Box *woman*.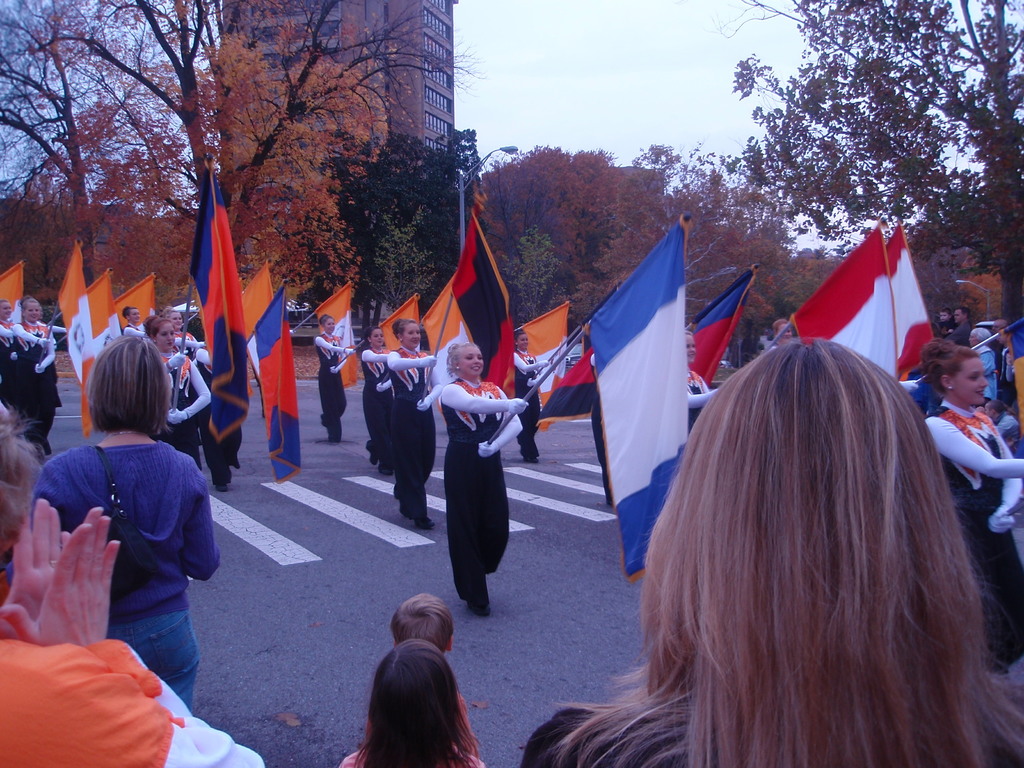
select_region(687, 328, 726, 437).
